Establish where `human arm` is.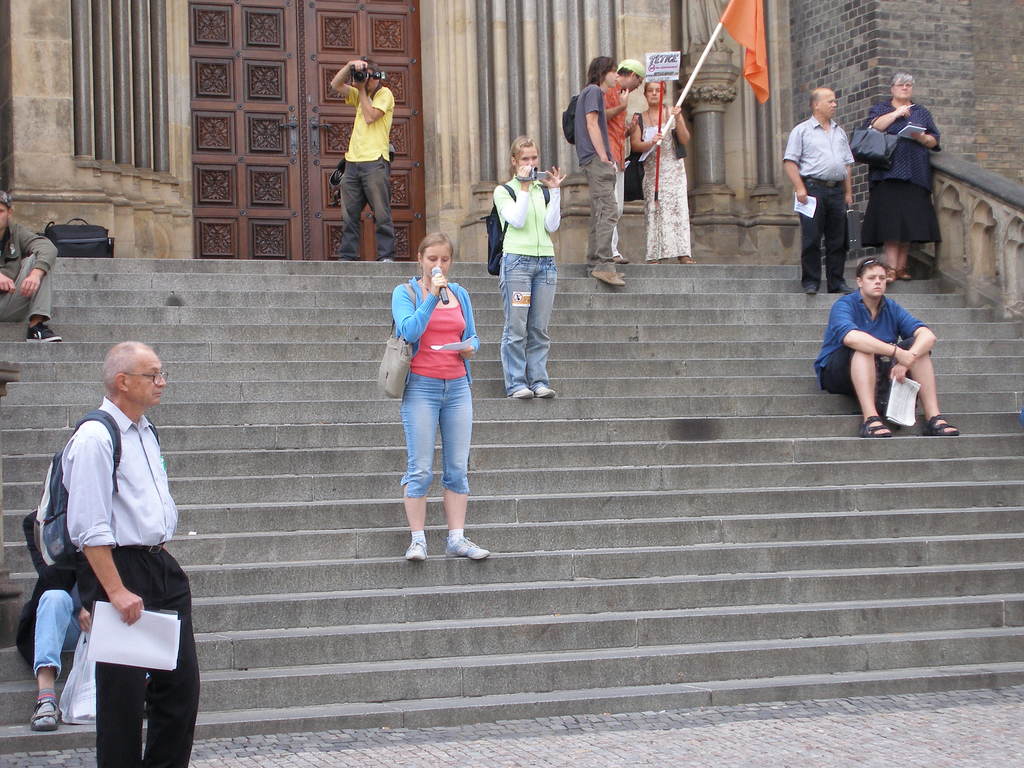
Established at x1=390 y1=274 x2=451 y2=343.
